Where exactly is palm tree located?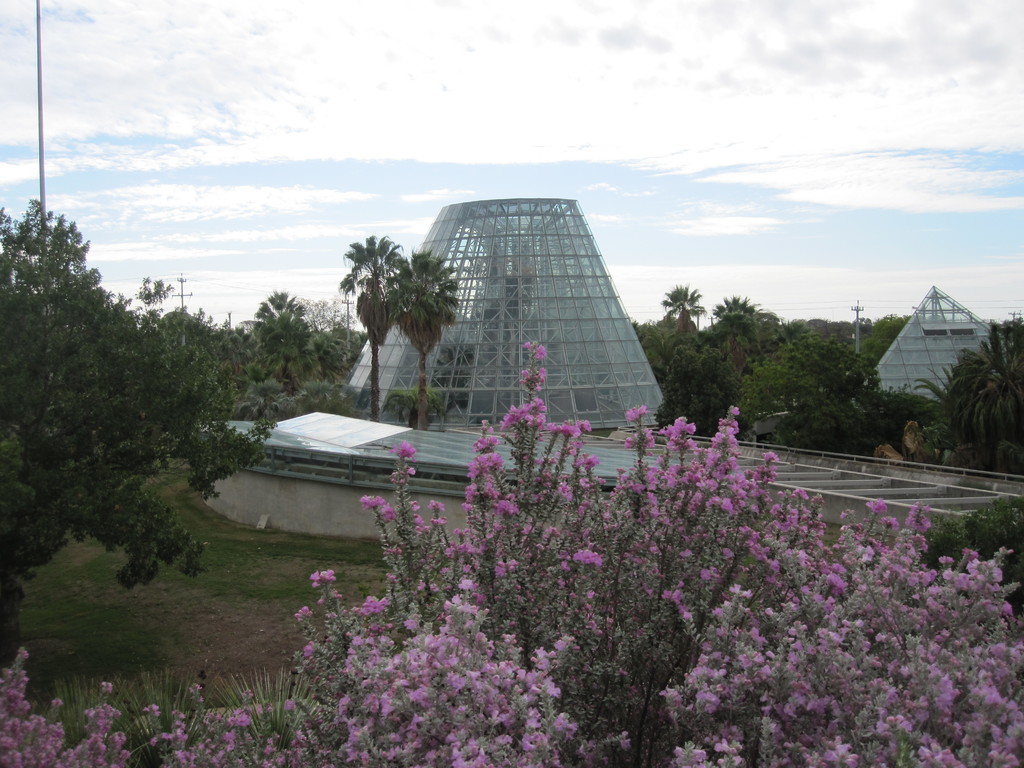
Its bounding box is <box>703,296,767,382</box>.
